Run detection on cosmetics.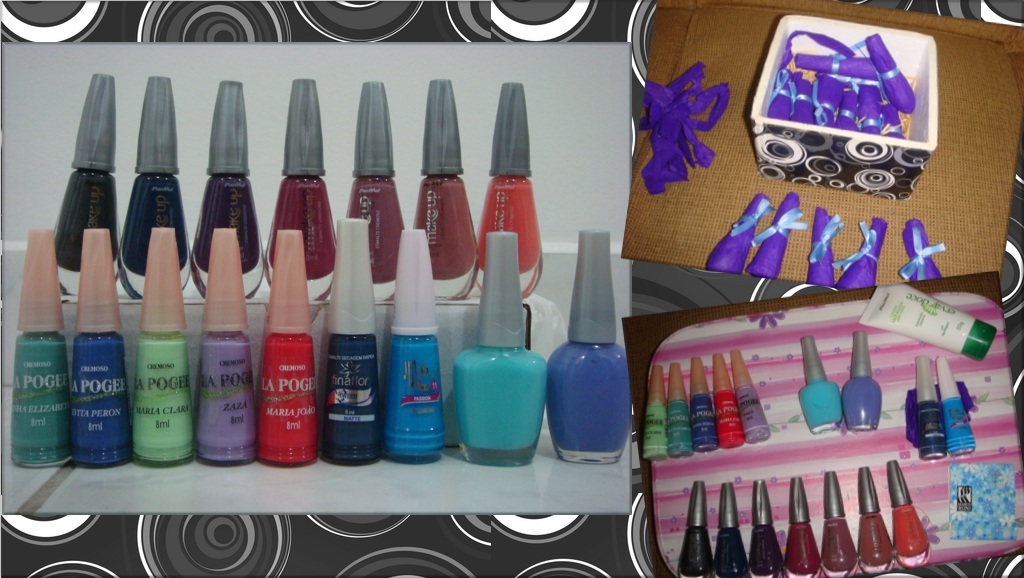
Result: [x1=857, y1=283, x2=995, y2=362].
